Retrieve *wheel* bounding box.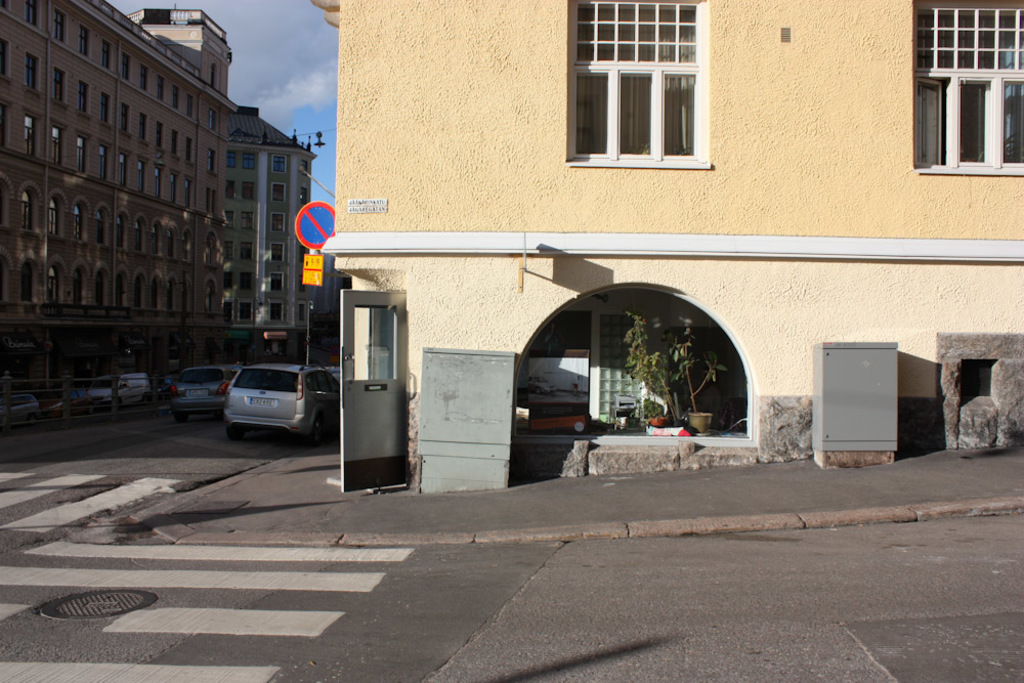
Bounding box: BBox(575, 421, 585, 431).
